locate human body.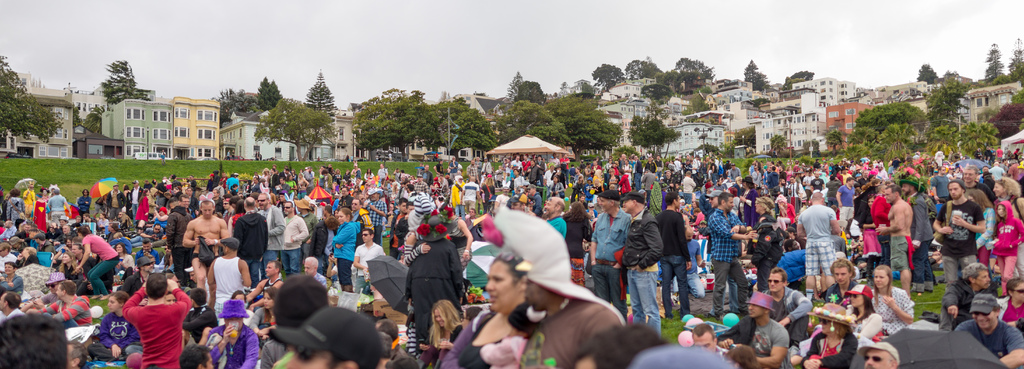
Bounding box: box=[53, 218, 65, 237].
